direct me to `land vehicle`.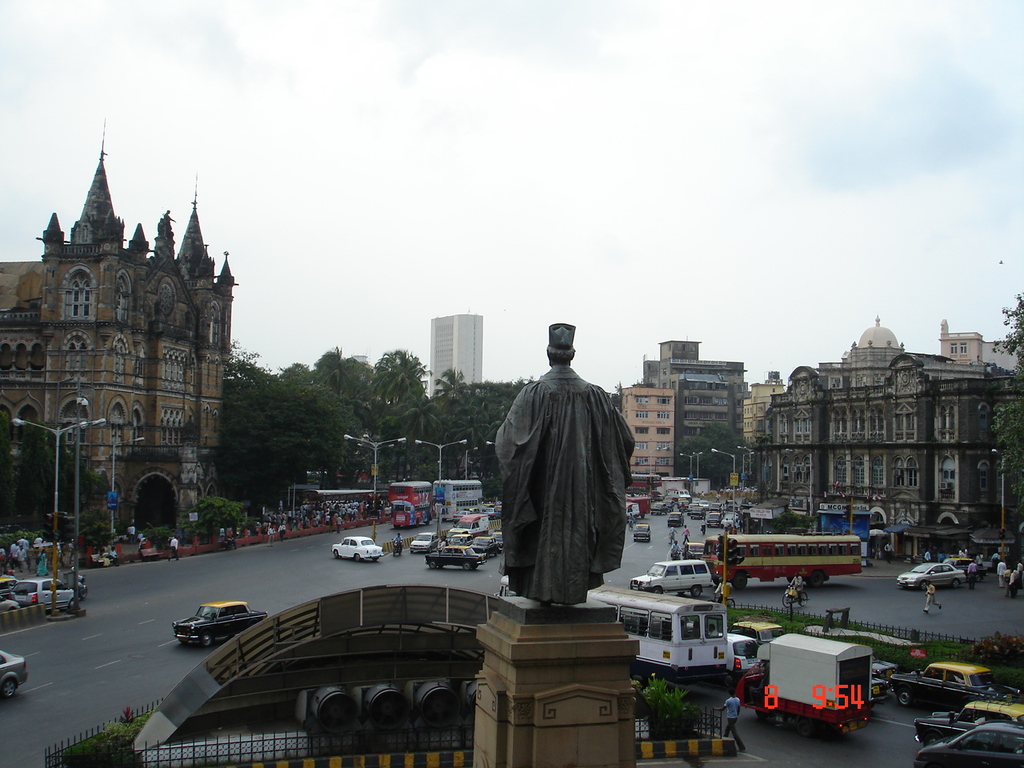
Direction: crop(720, 510, 738, 524).
